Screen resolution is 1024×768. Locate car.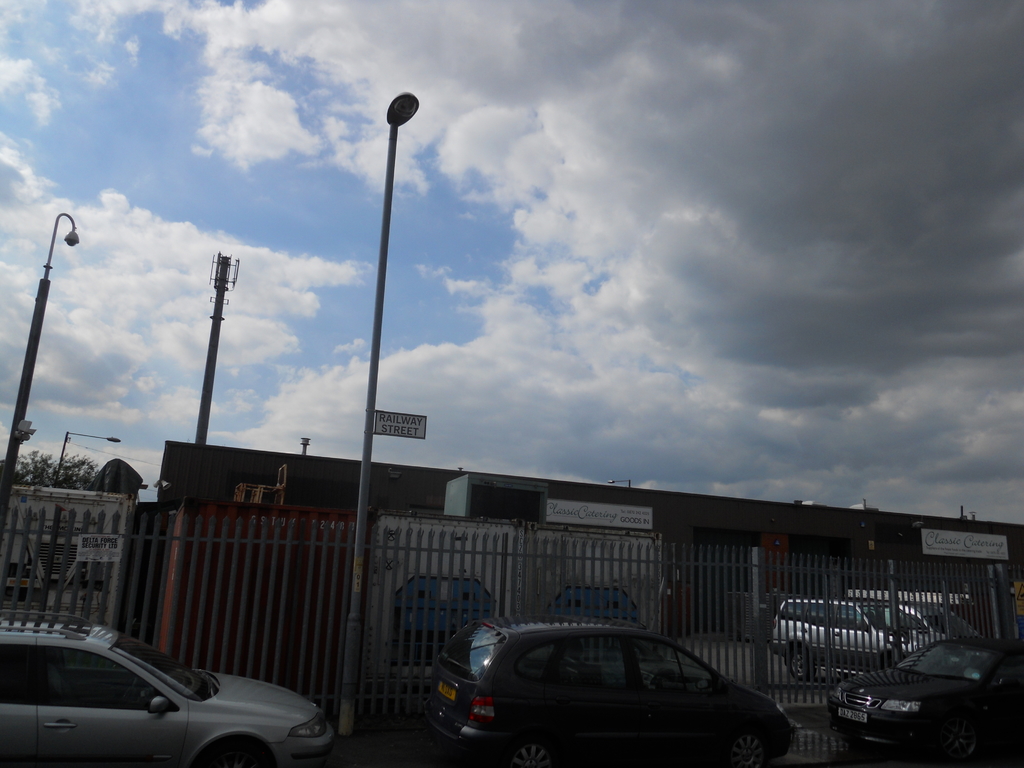
Rect(770, 598, 983, 684).
